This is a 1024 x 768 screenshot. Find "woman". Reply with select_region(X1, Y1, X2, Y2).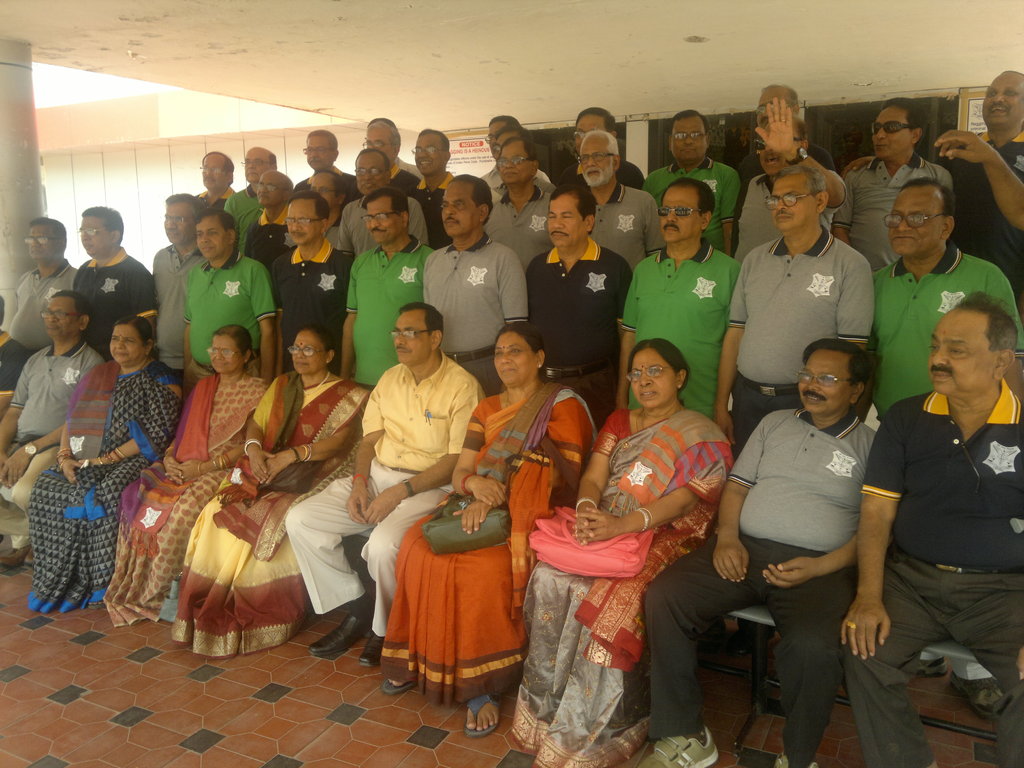
select_region(33, 317, 183, 604).
